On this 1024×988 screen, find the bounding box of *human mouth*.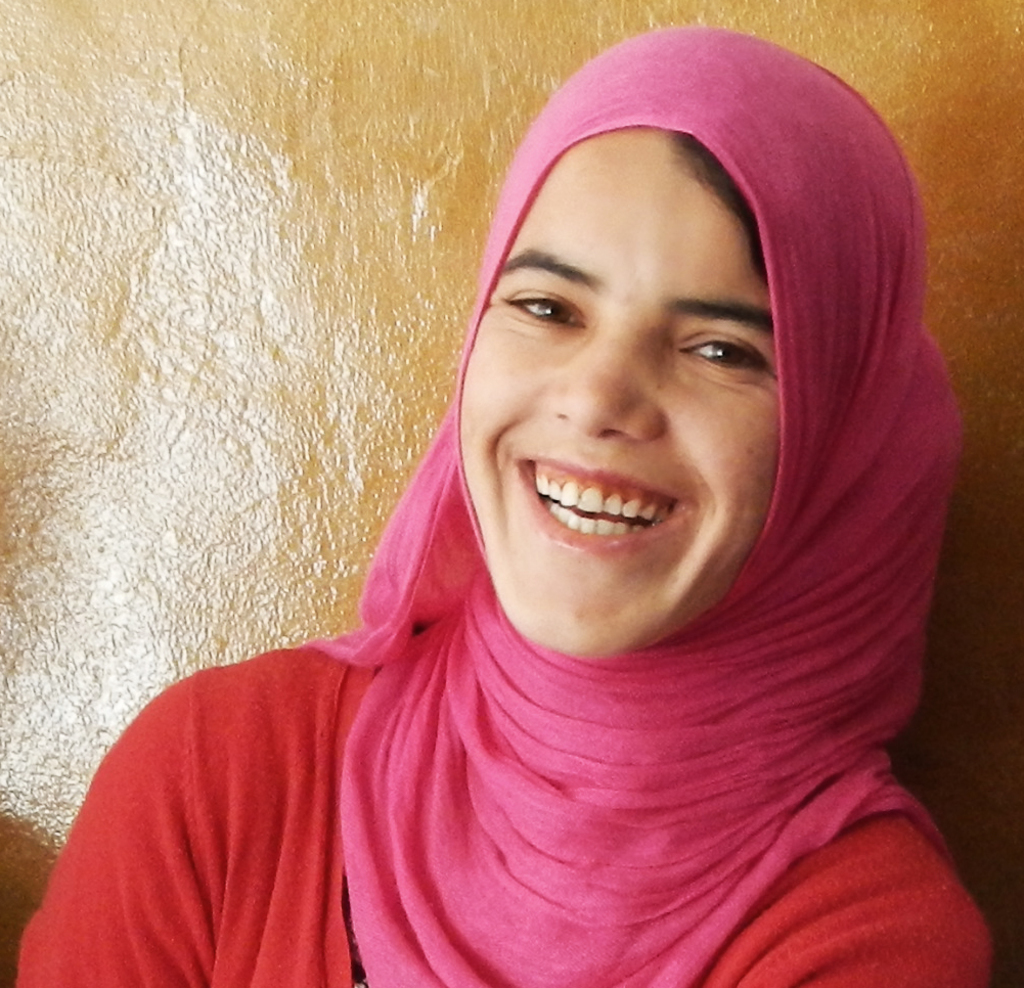
Bounding box: locate(513, 453, 713, 565).
